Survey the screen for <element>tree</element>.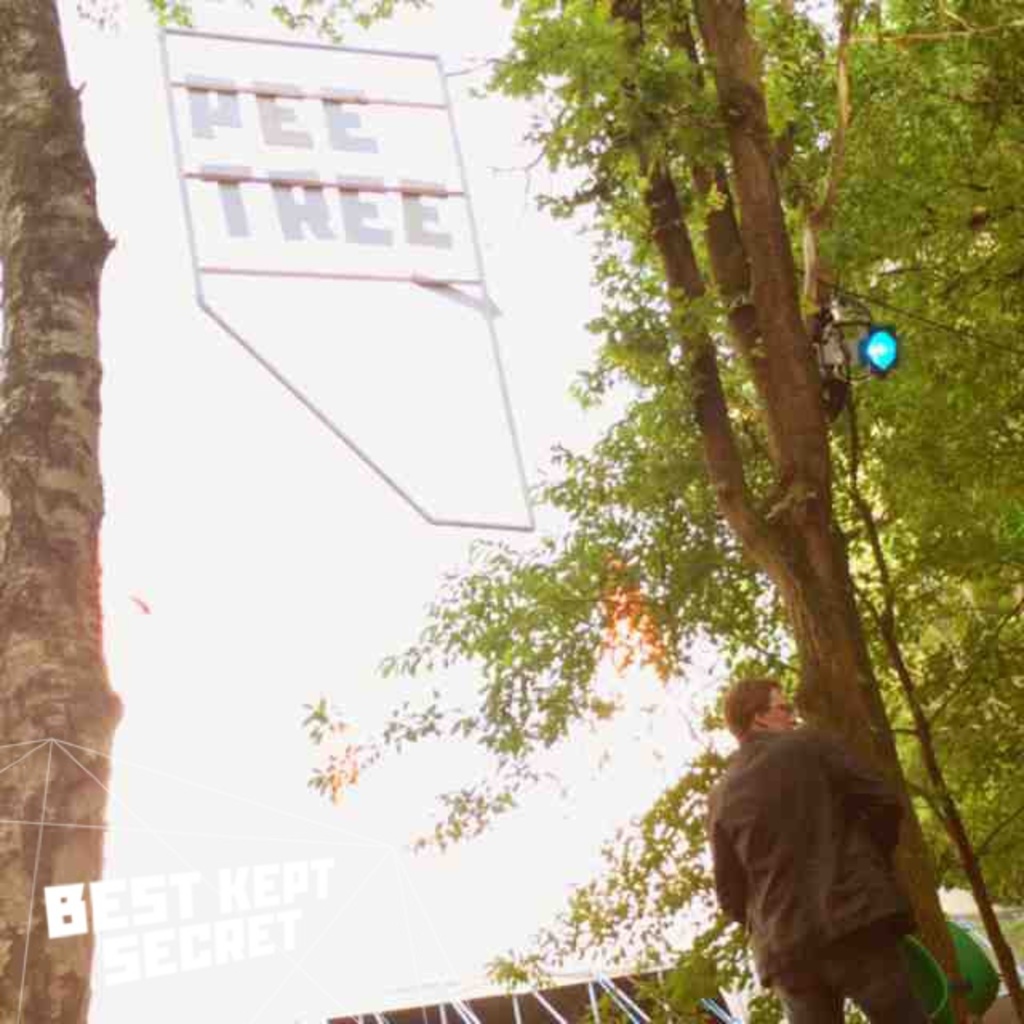
Survey found: (x1=75, y1=0, x2=1022, y2=1018).
